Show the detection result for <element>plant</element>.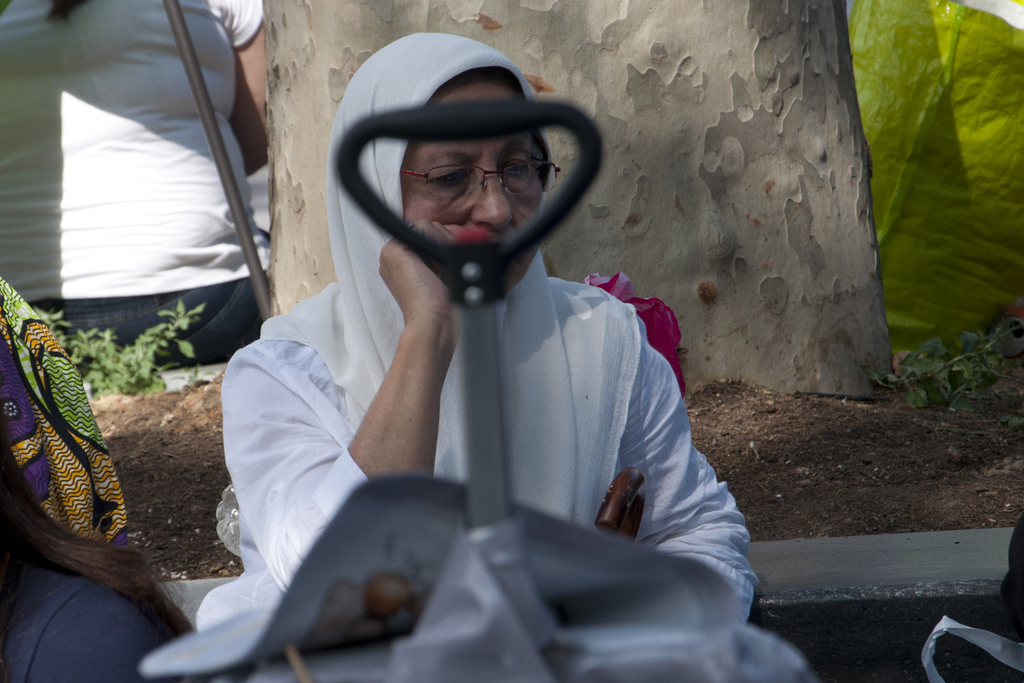
[x1=867, y1=310, x2=1023, y2=414].
